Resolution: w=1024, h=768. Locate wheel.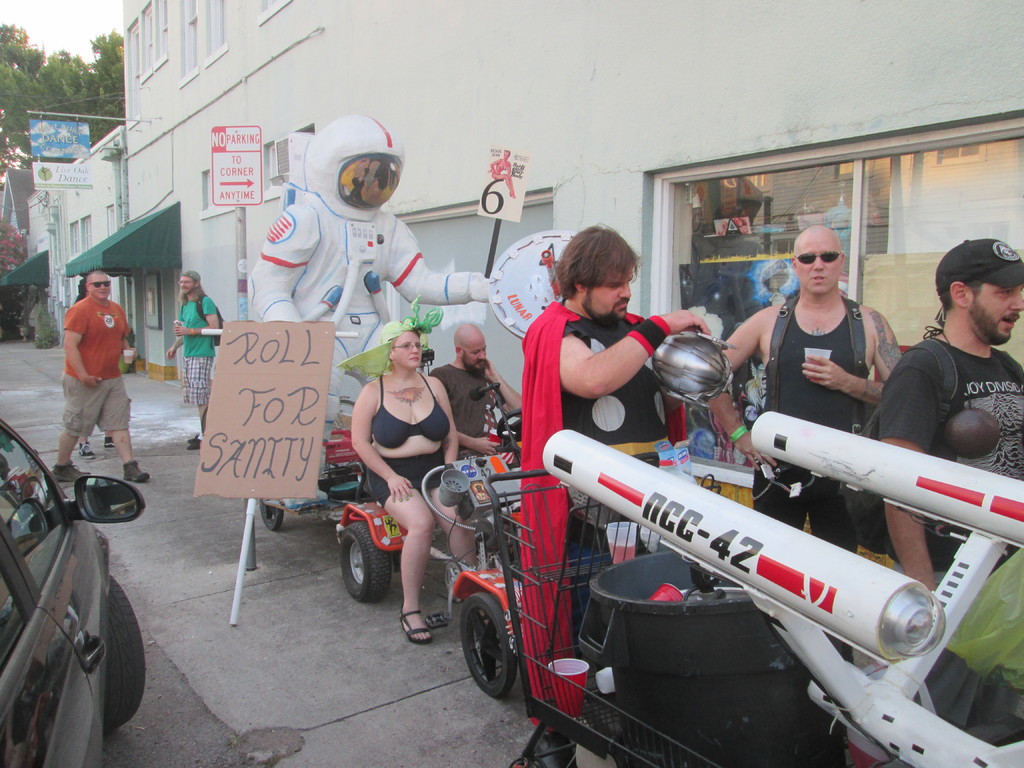
[left=106, top=576, right=147, bottom=732].
